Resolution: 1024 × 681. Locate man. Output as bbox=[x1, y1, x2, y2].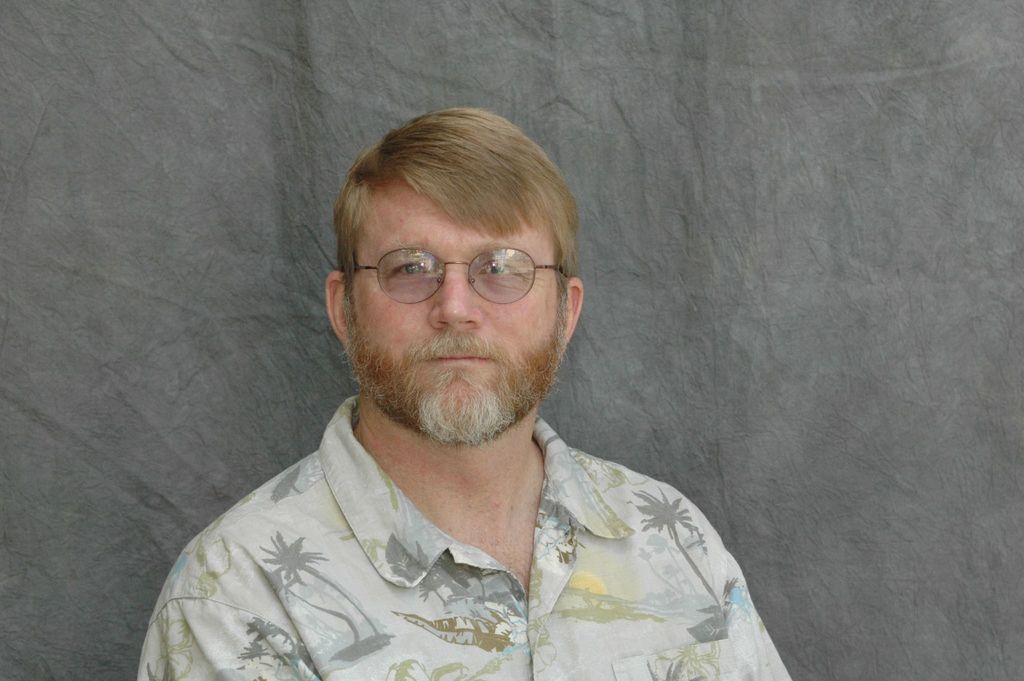
bbox=[111, 105, 787, 662].
